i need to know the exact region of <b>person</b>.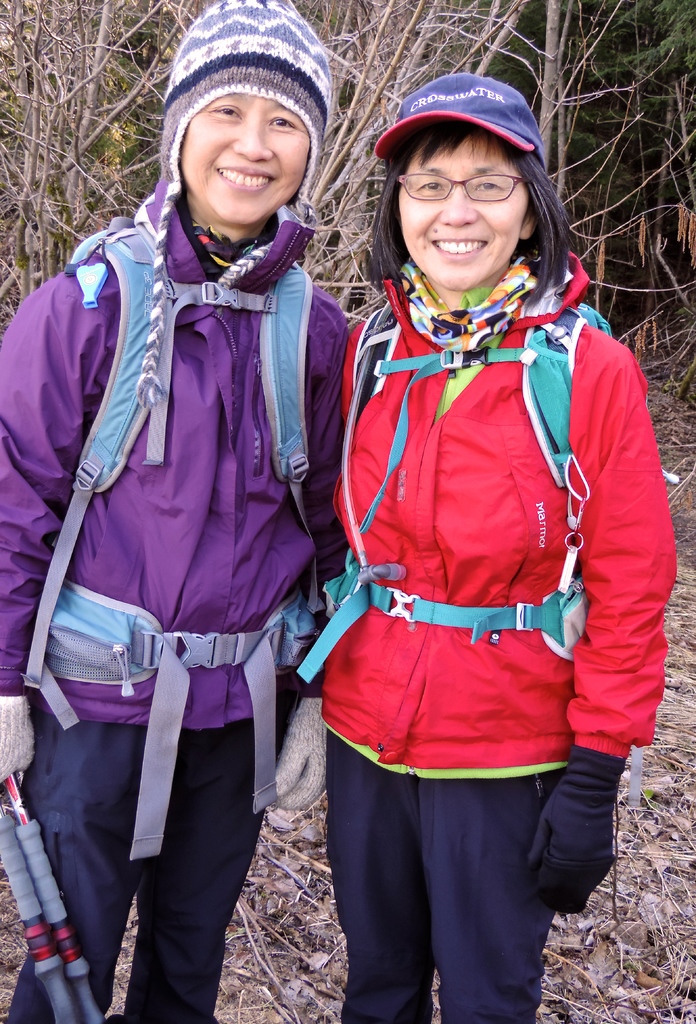
Region: box=[0, 0, 356, 1018].
